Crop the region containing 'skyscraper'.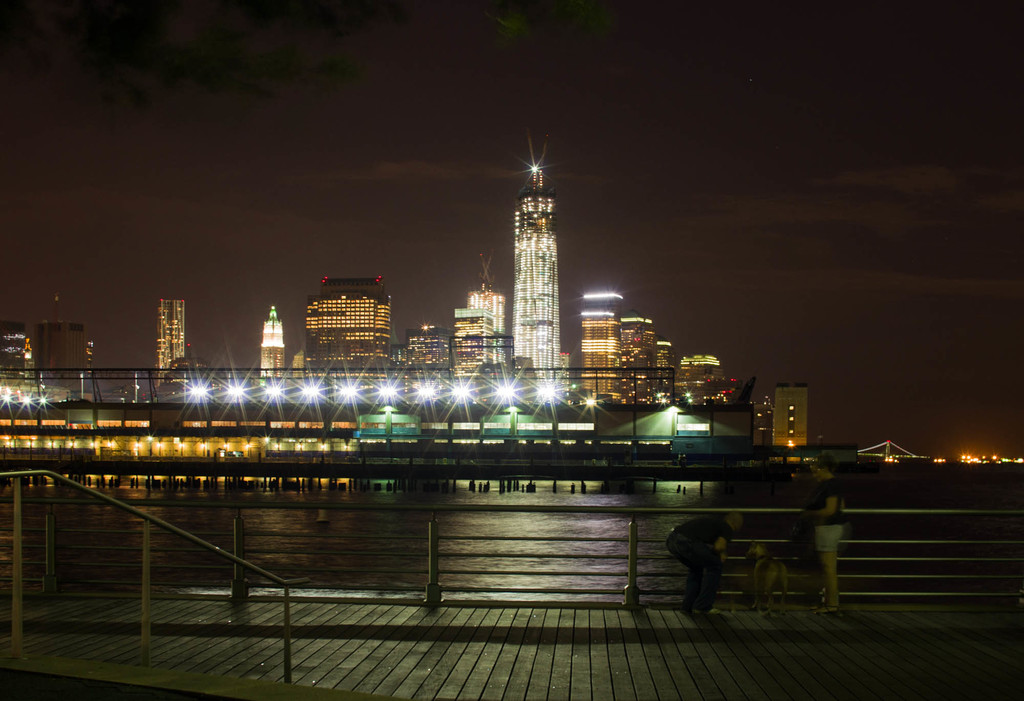
Crop region: {"left": 511, "top": 166, "right": 564, "bottom": 384}.
